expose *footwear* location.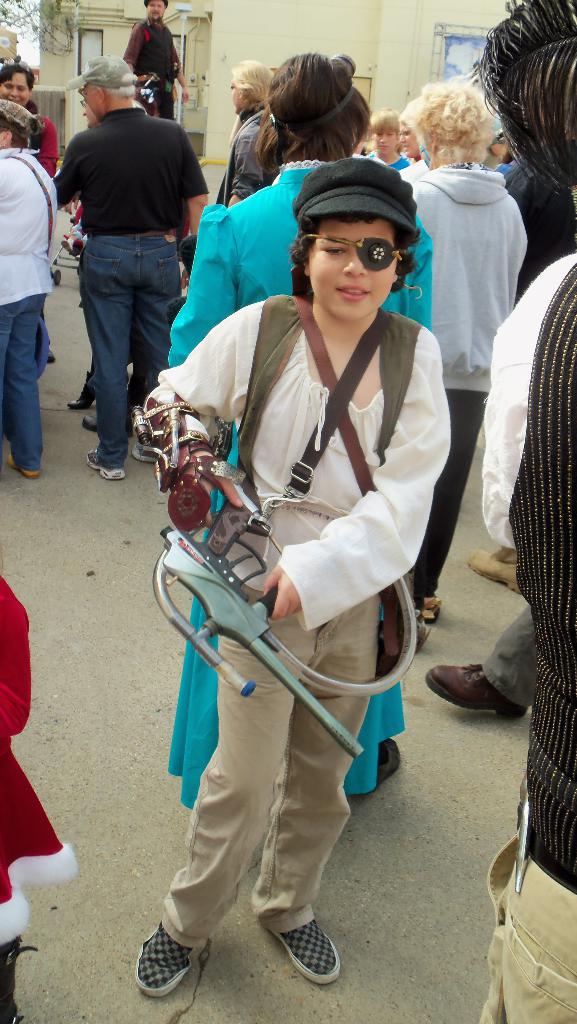
Exposed at detection(419, 660, 513, 720).
